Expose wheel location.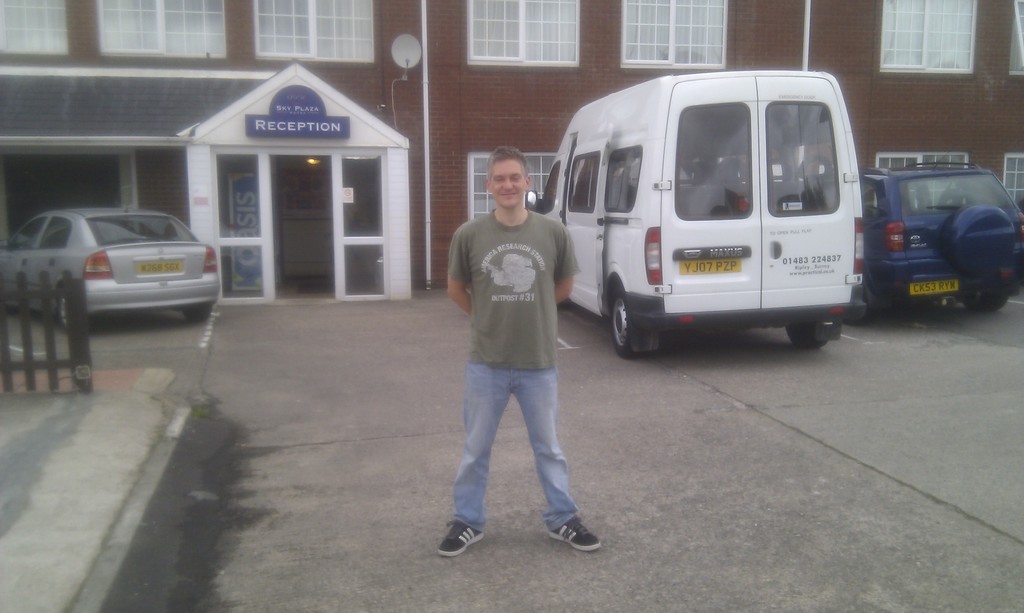
Exposed at [180, 305, 213, 326].
